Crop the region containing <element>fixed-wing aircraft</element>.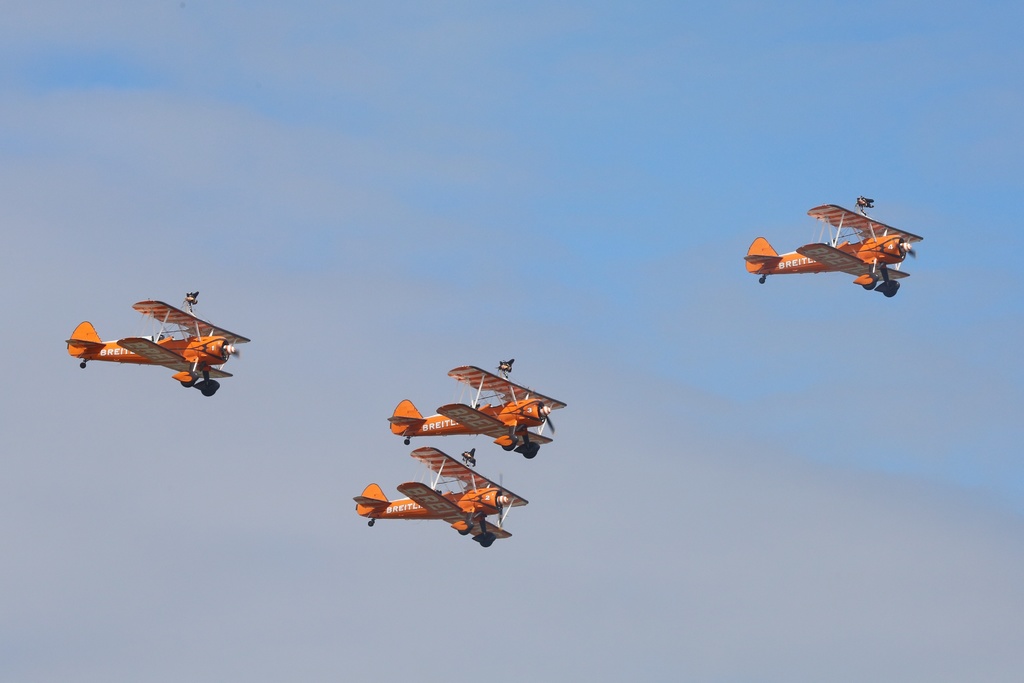
Crop region: 65,288,246,398.
